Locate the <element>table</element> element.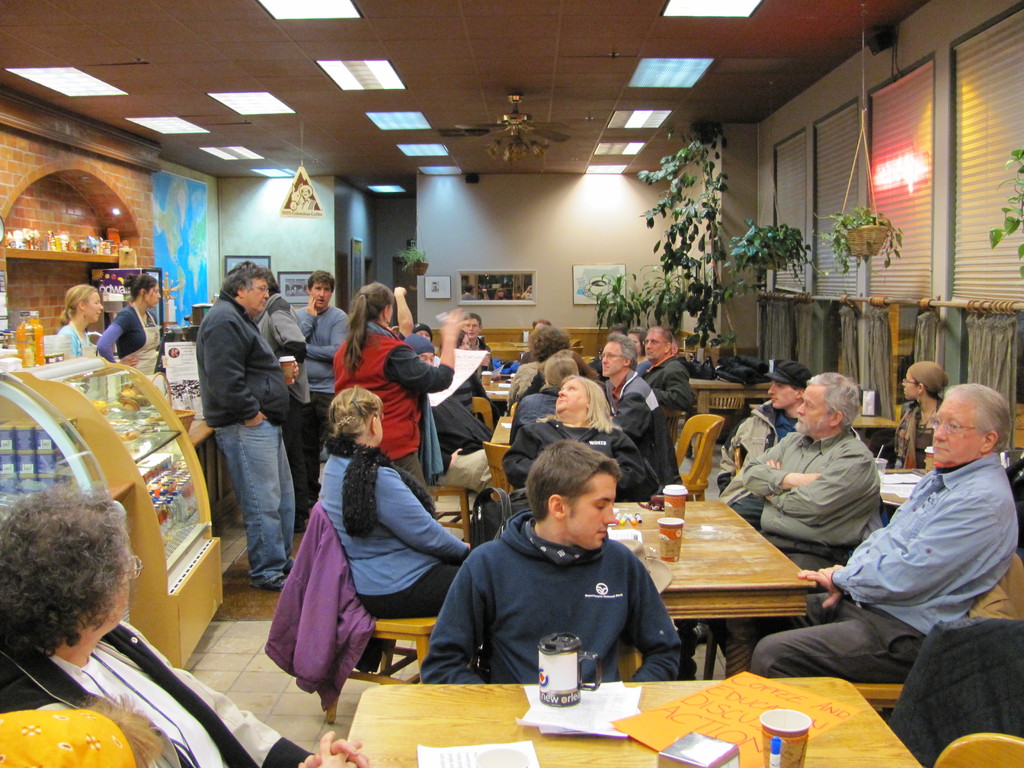
Element bbox: (left=883, top=464, right=924, bottom=501).
